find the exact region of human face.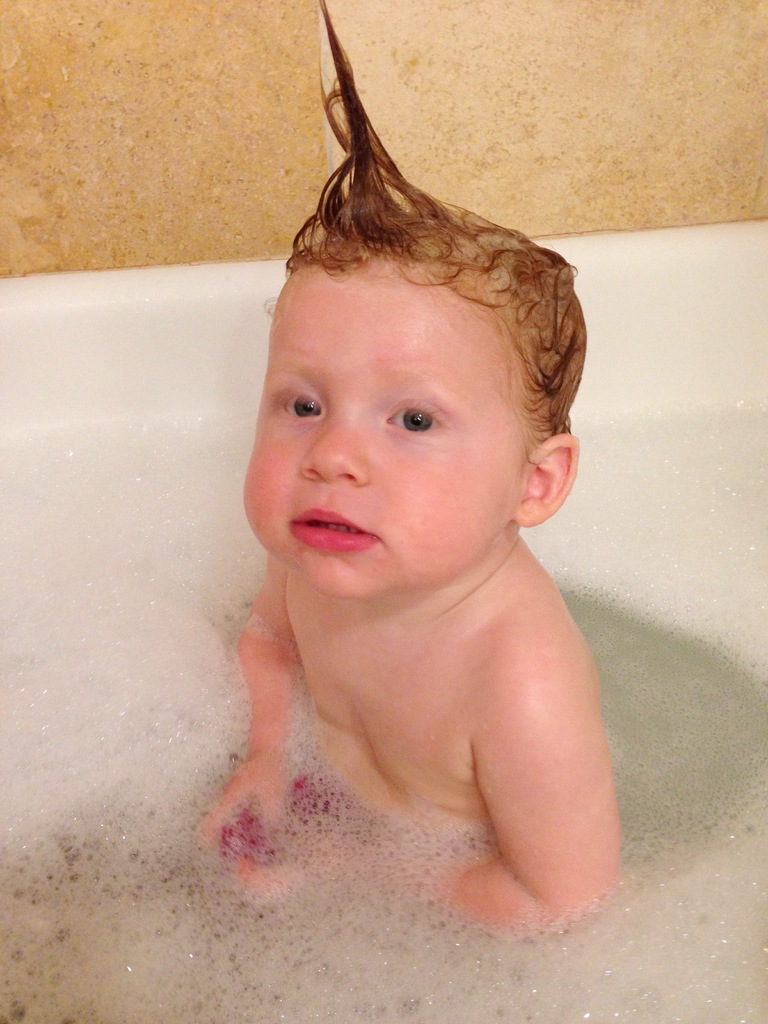
Exact region: box=[245, 265, 527, 595].
